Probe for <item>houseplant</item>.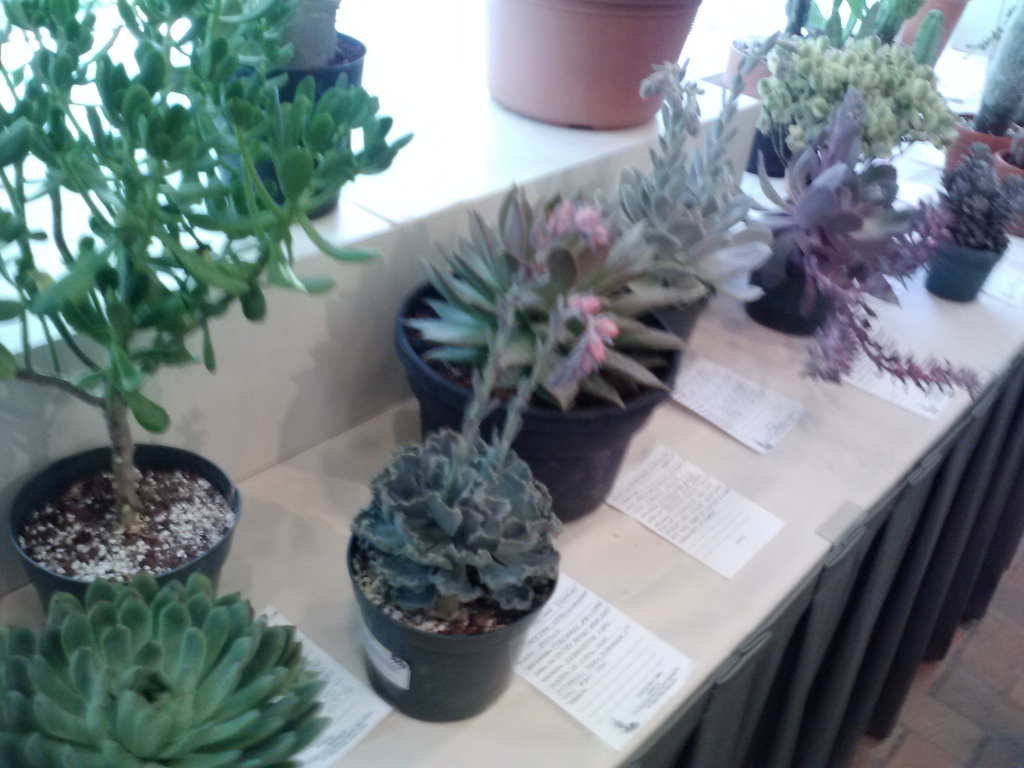
Probe result: <box>184,0,376,225</box>.
